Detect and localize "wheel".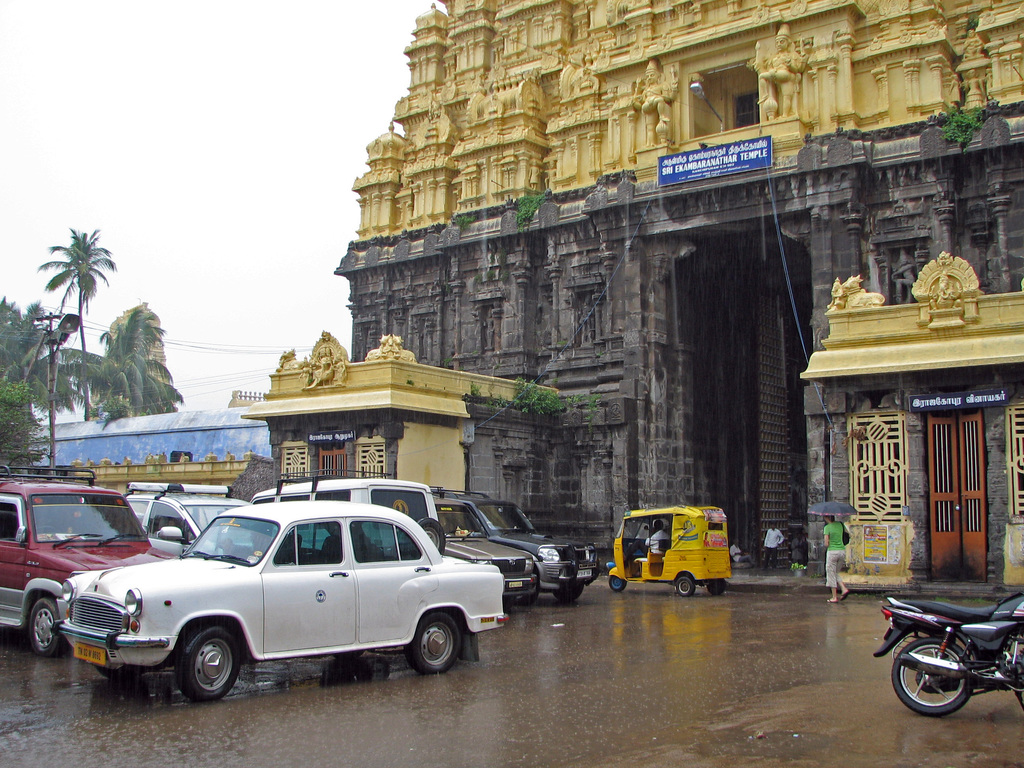
Localized at [415, 519, 445, 553].
